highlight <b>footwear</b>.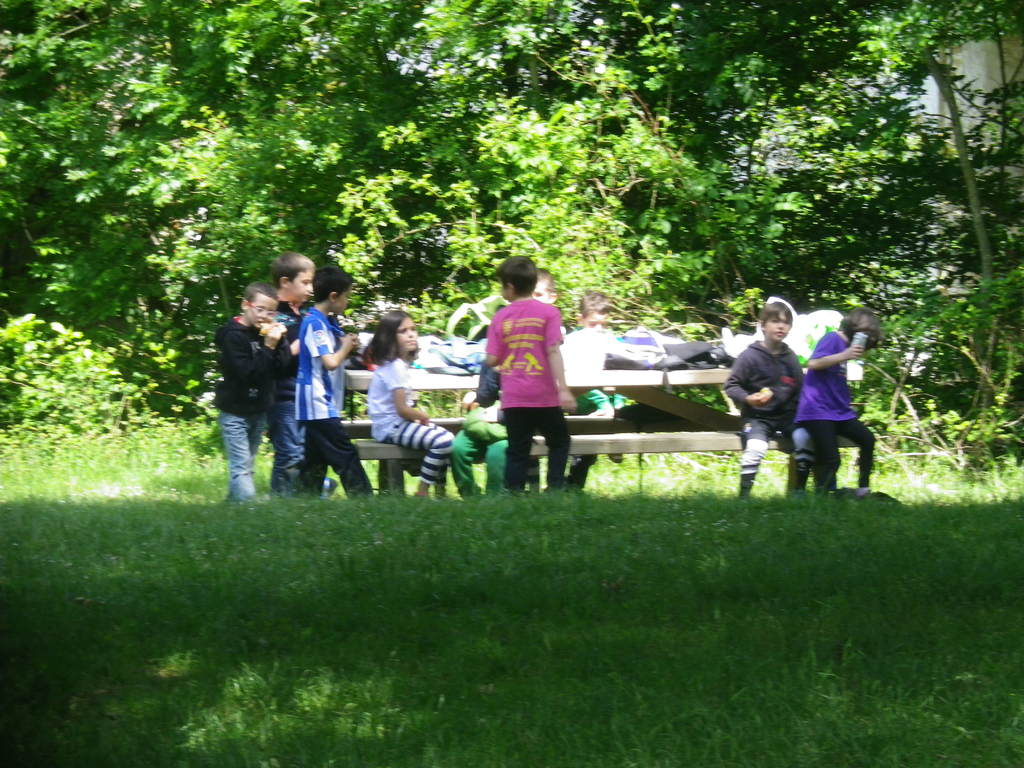
Highlighted region: bbox=[320, 472, 337, 495].
